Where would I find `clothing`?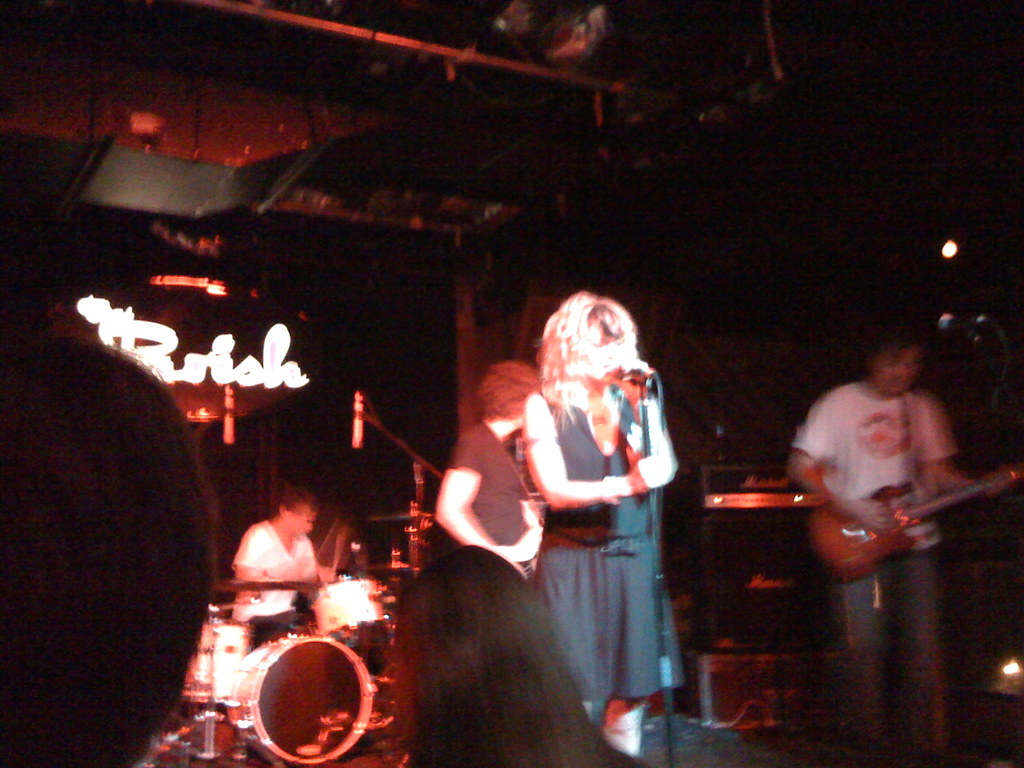
At detection(788, 380, 952, 657).
